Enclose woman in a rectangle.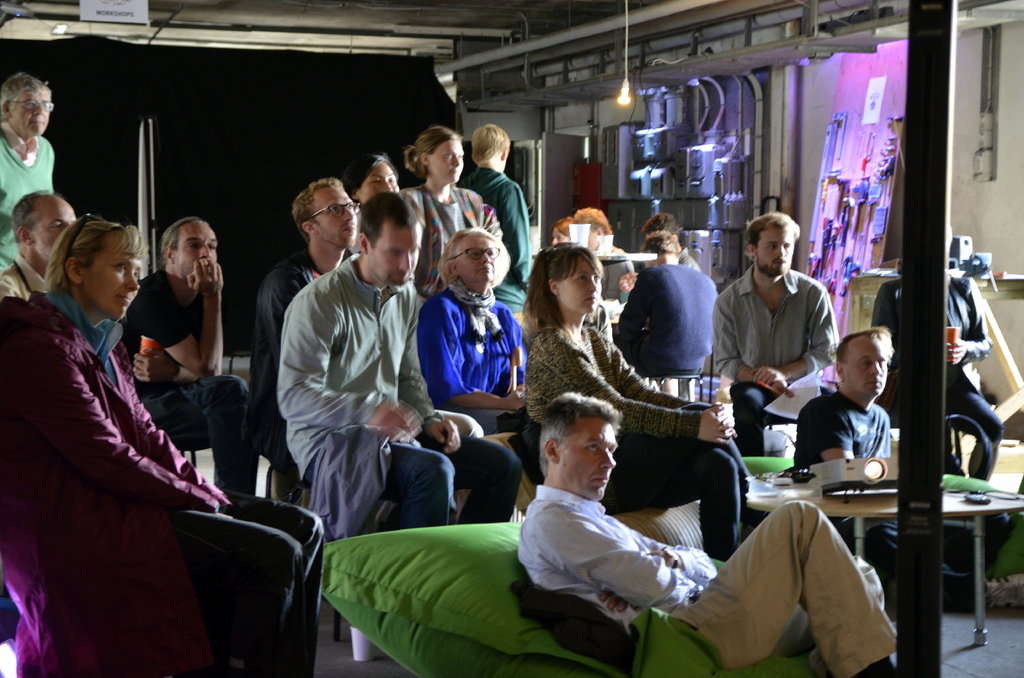
BBox(29, 156, 236, 677).
